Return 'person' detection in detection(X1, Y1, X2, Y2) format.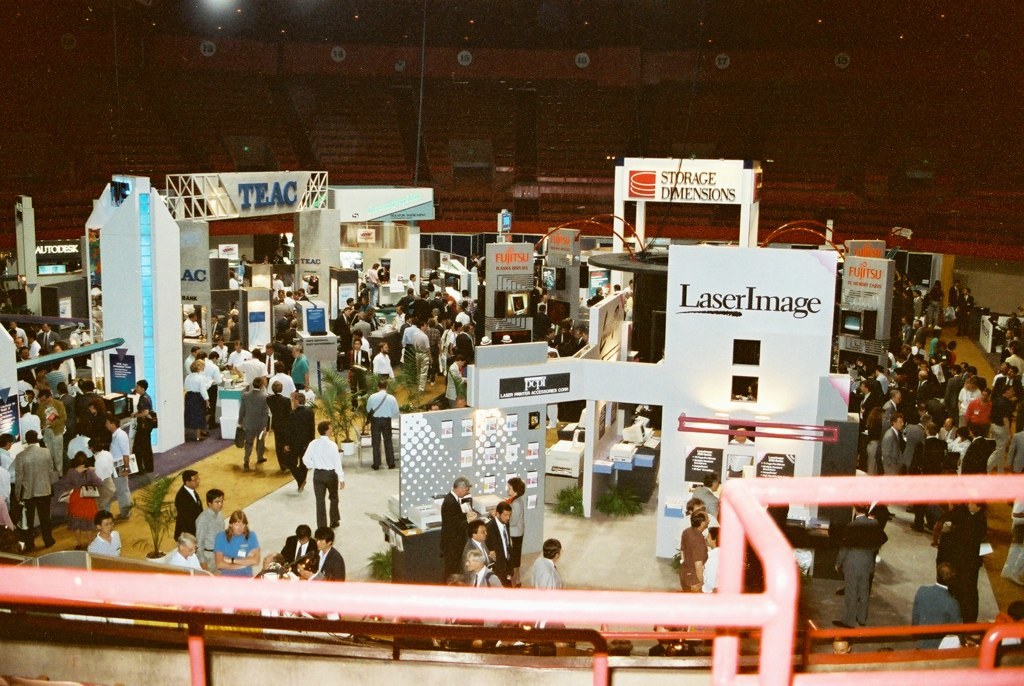
detection(294, 290, 298, 301).
